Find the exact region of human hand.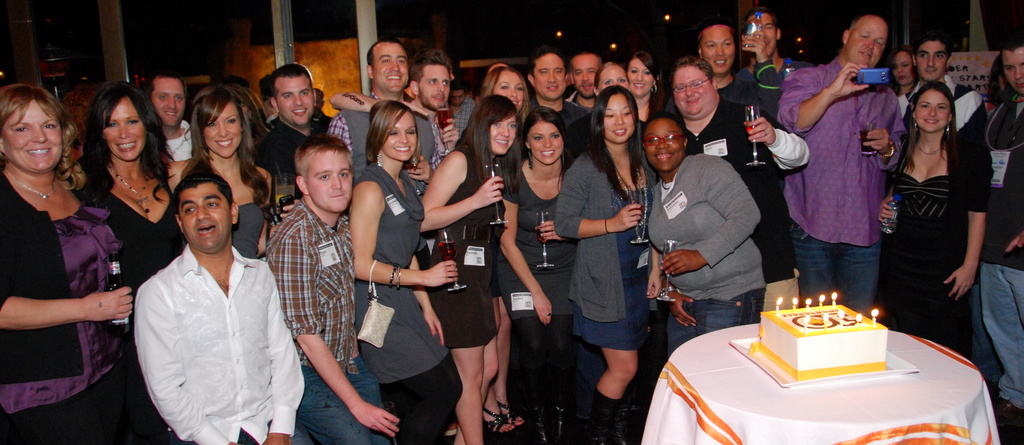
Exact region: {"left": 858, "top": 125, "right": 894, "bottom": 159}.
